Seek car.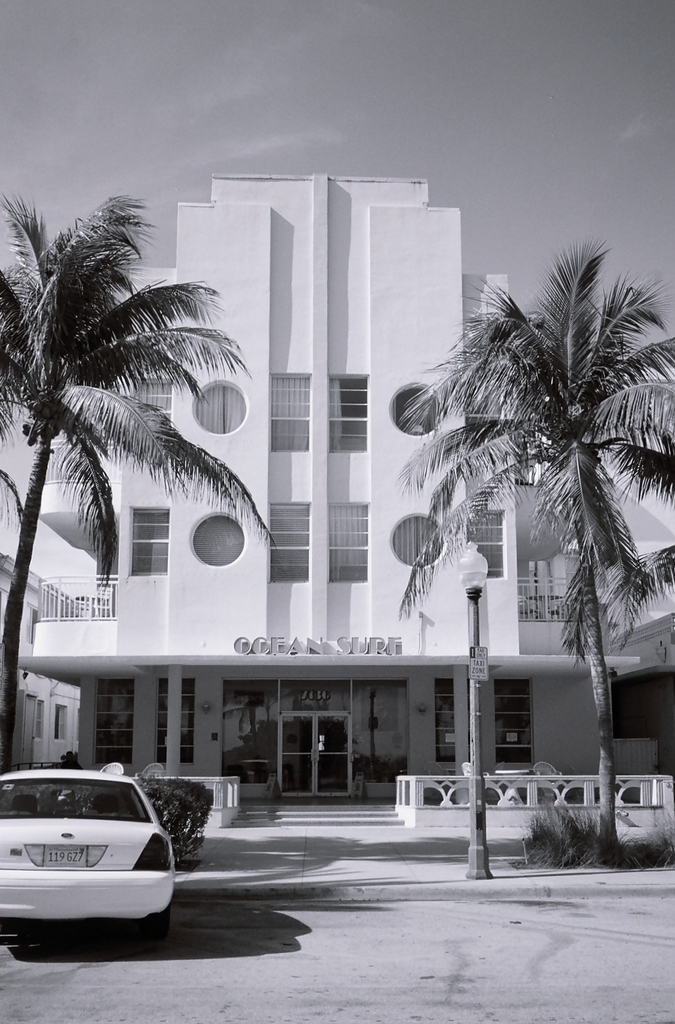
x1=0 y1=766 x2=175 y2=947.
